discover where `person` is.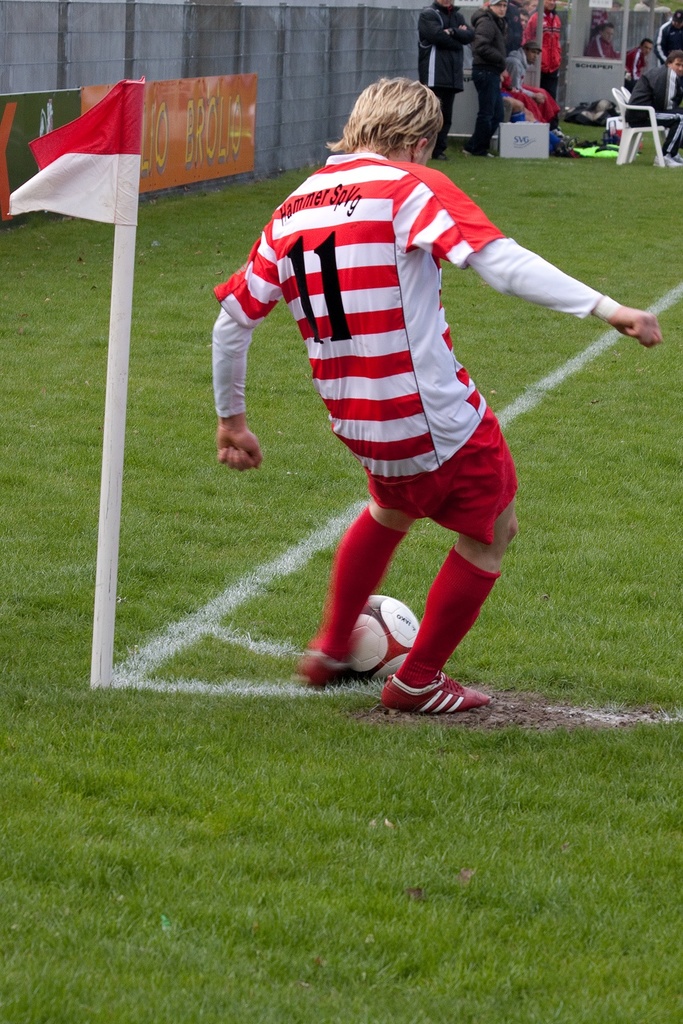
Discovered at box=[465, 0, 511, 156].
